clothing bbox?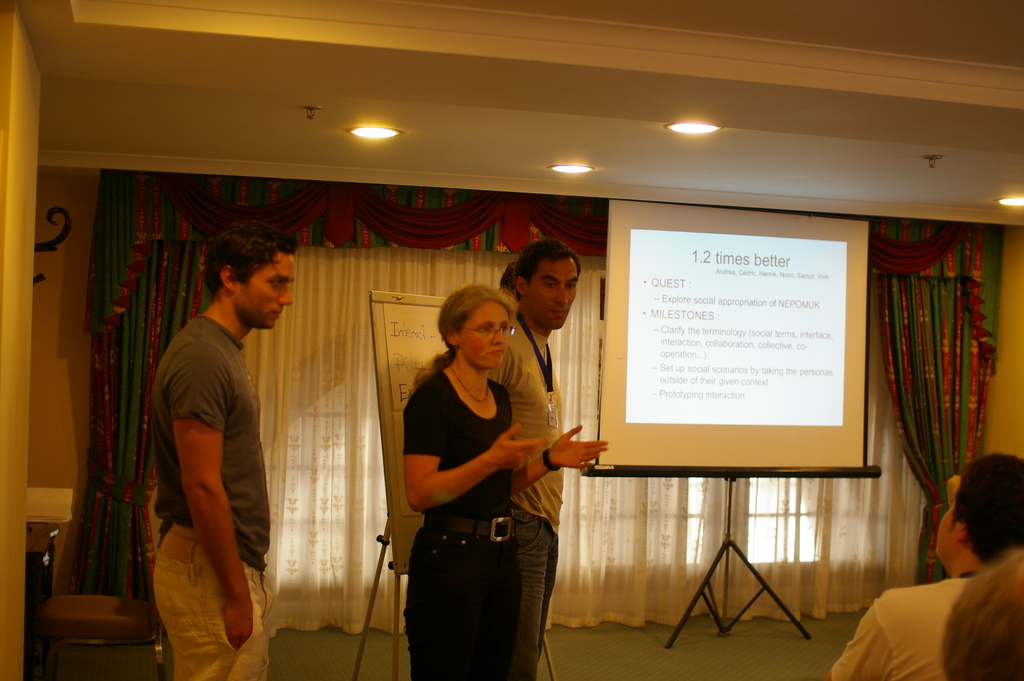
829,570,959,680
